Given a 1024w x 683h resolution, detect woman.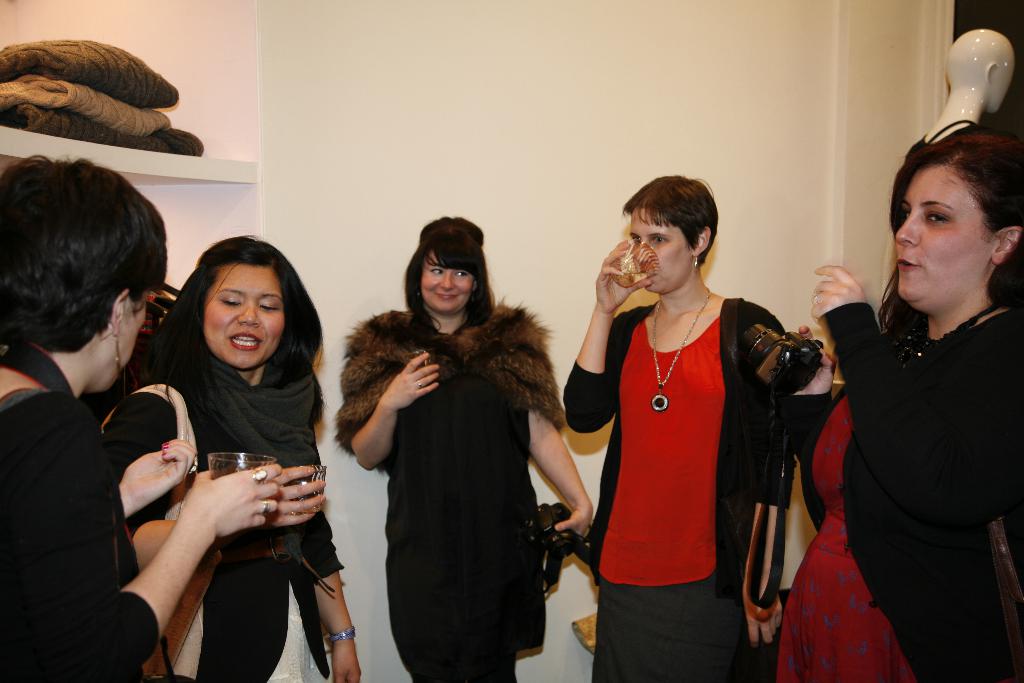
[98, 233, 366, 682].
